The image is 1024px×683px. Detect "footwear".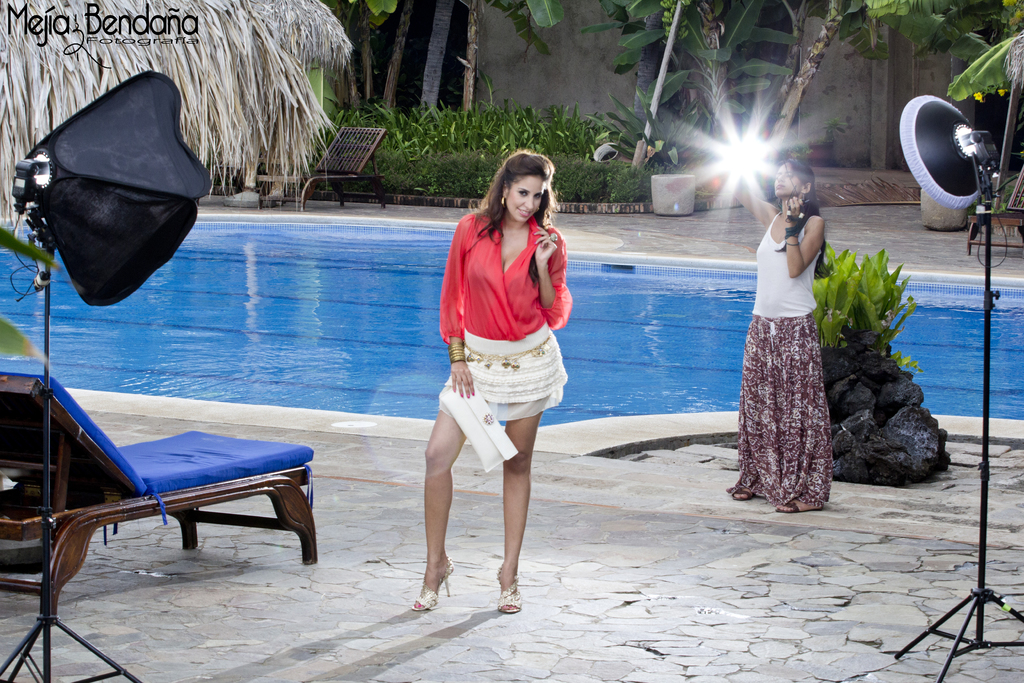
Detection: left=775, top=496, right=824, bottom=514.
